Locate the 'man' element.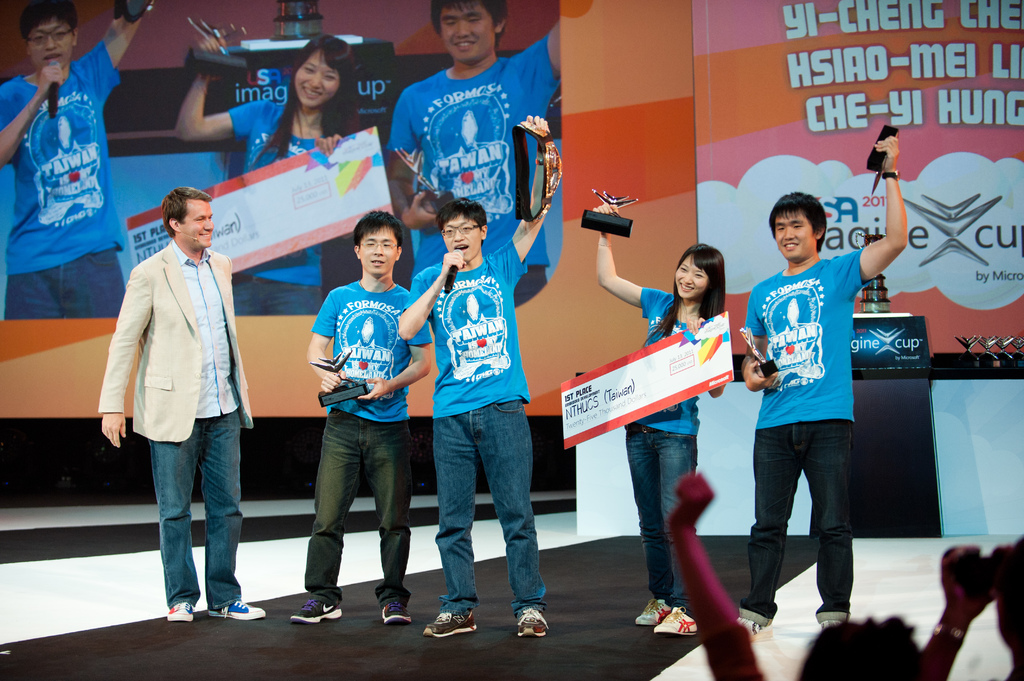
Element bbox: left=378, top=0, right=573, bottom=312.
